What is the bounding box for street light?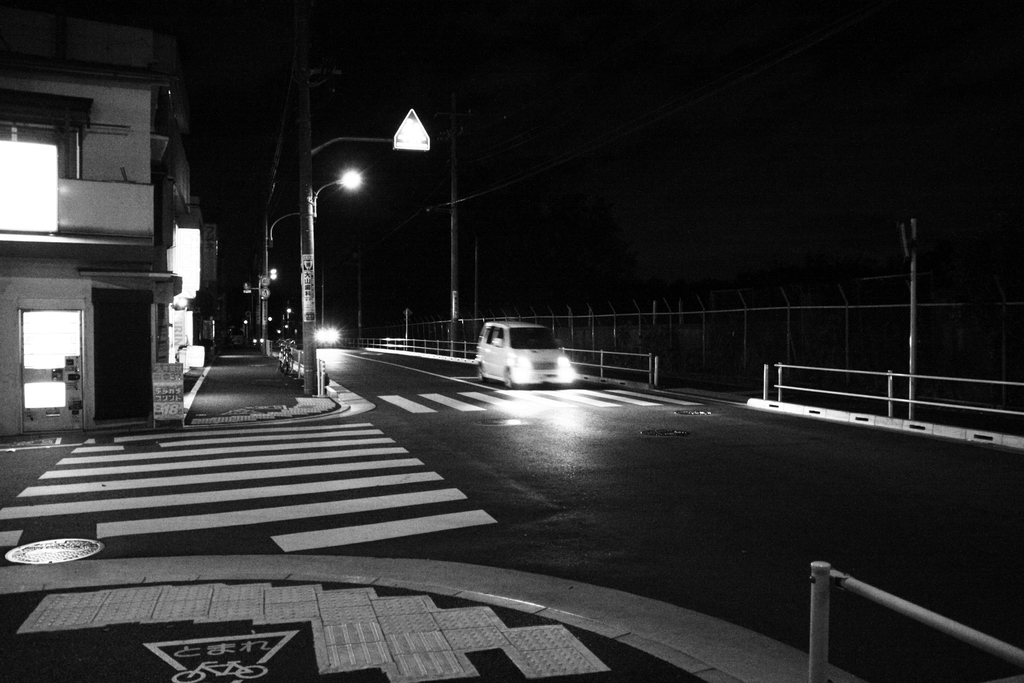
x1=266 y1=213 x2=306 y2=353.
